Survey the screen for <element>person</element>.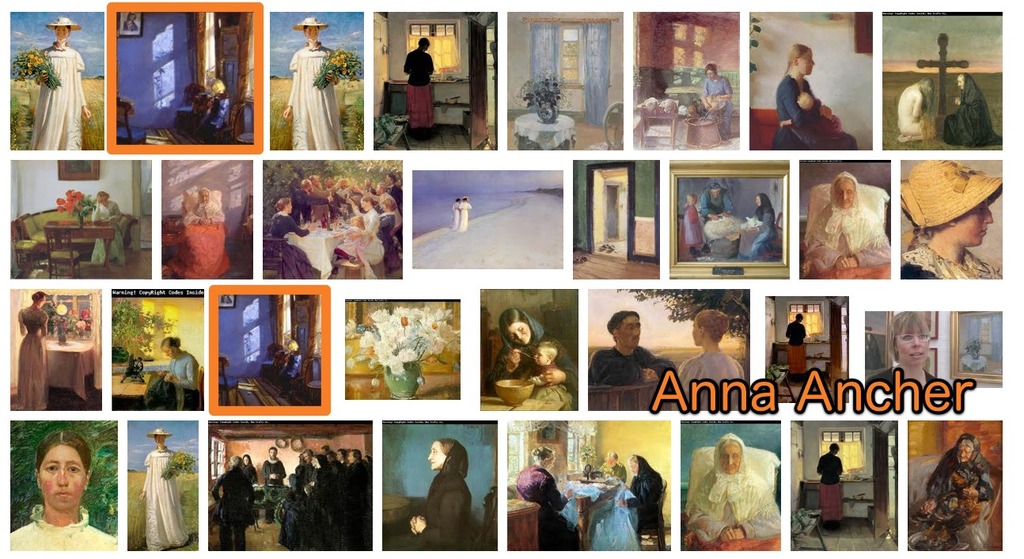
Survey found: box=[12, 433, 116, 552].
